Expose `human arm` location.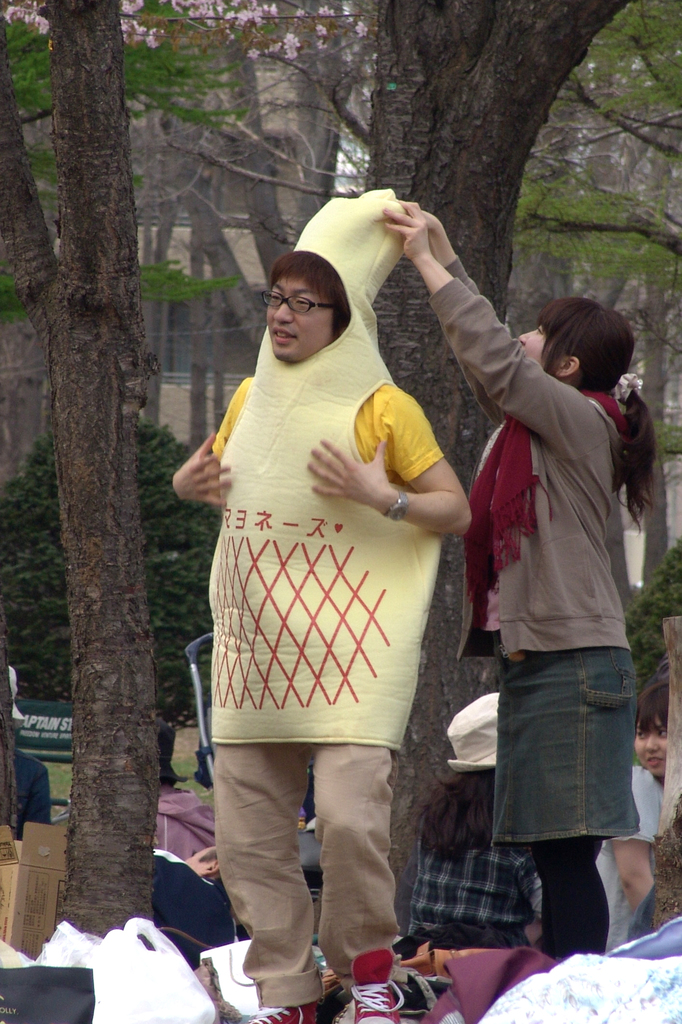
Exposed at <bbox>166, 834, 218, 876</bbox>.
